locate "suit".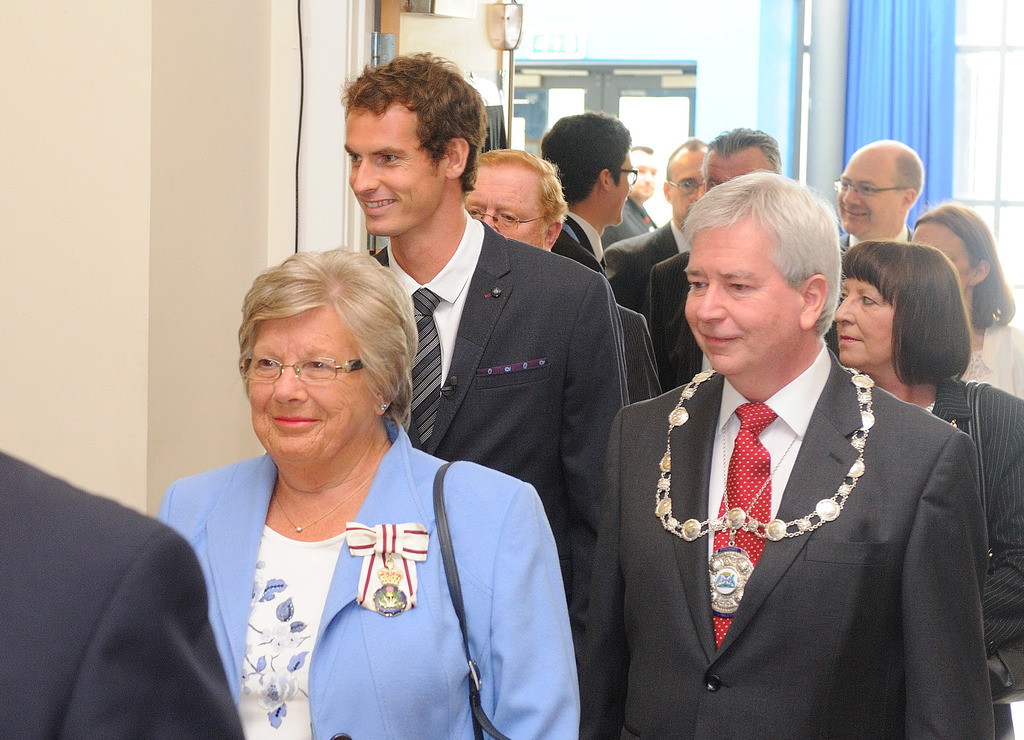
Bounding box: [x1=576, y1=346, x2=988, y2=736].
